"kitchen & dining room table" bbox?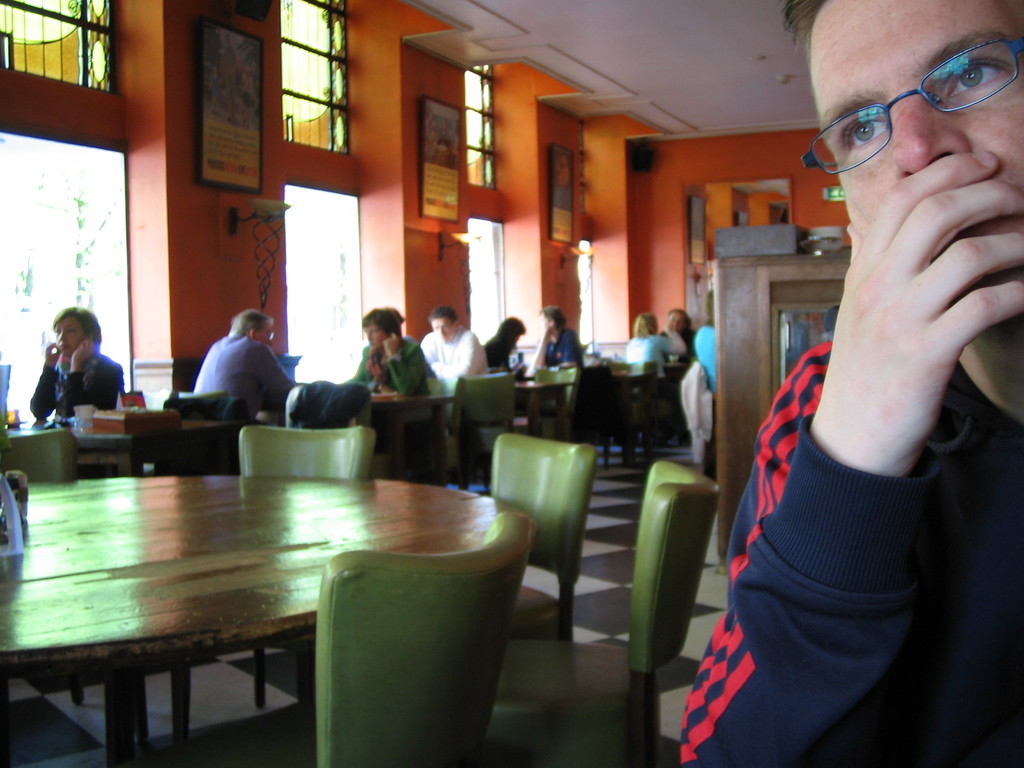
left=0, top=417, right=559, bottom=764
